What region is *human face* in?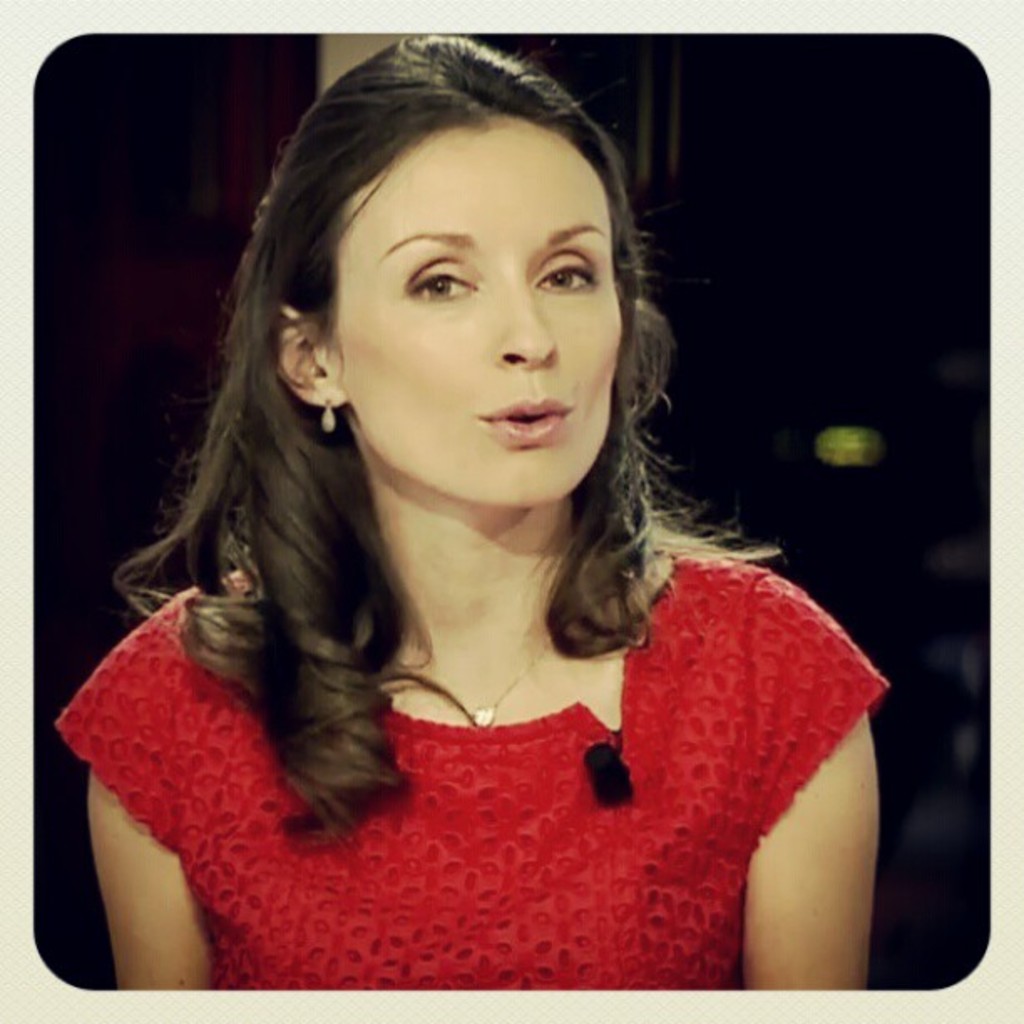
(343, 114, 631, 510).
